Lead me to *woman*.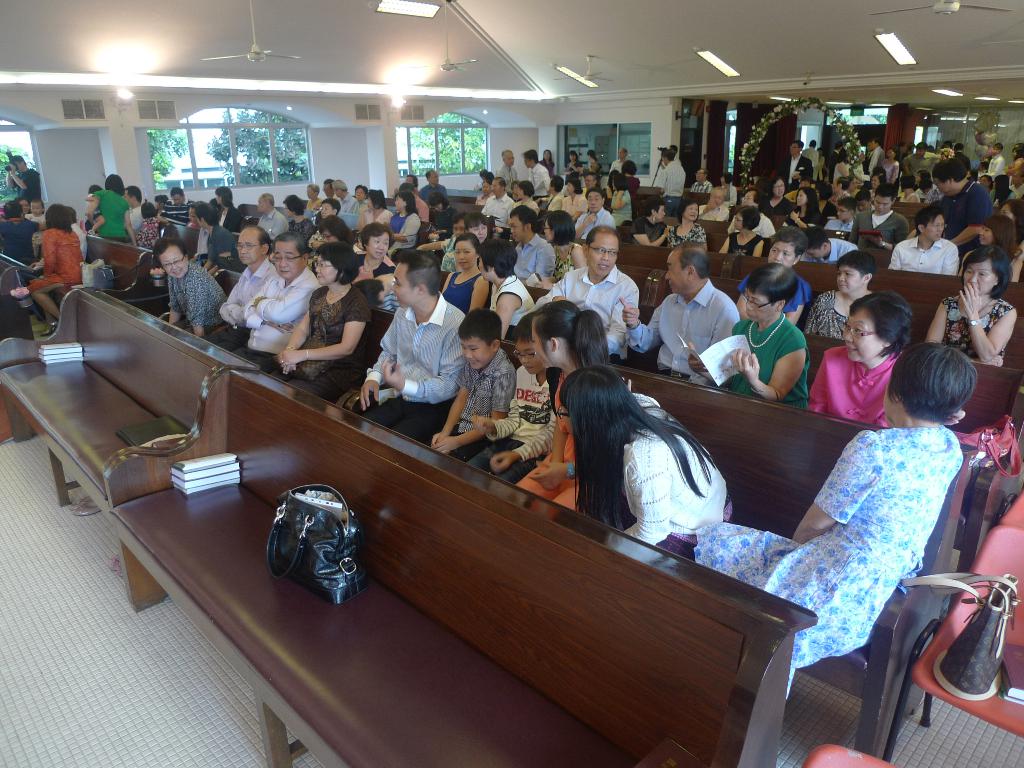
Lead to Rect(627, 163, 635, 193).
